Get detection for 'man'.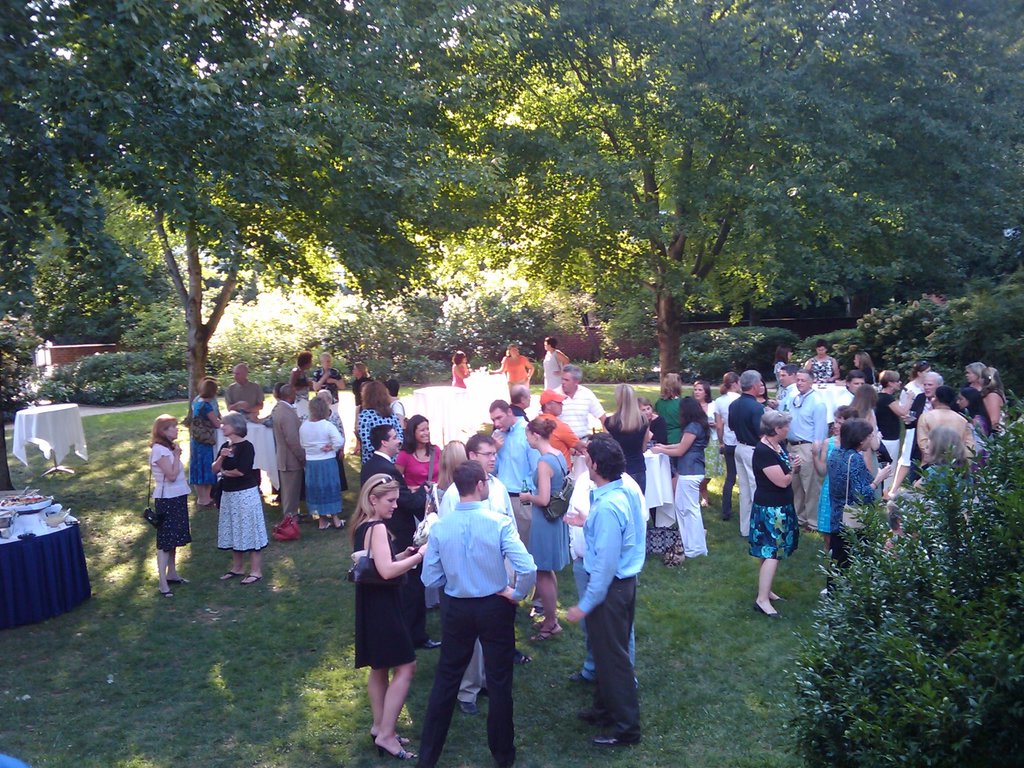
Detection: bbox(513, 380, 529, 415).
